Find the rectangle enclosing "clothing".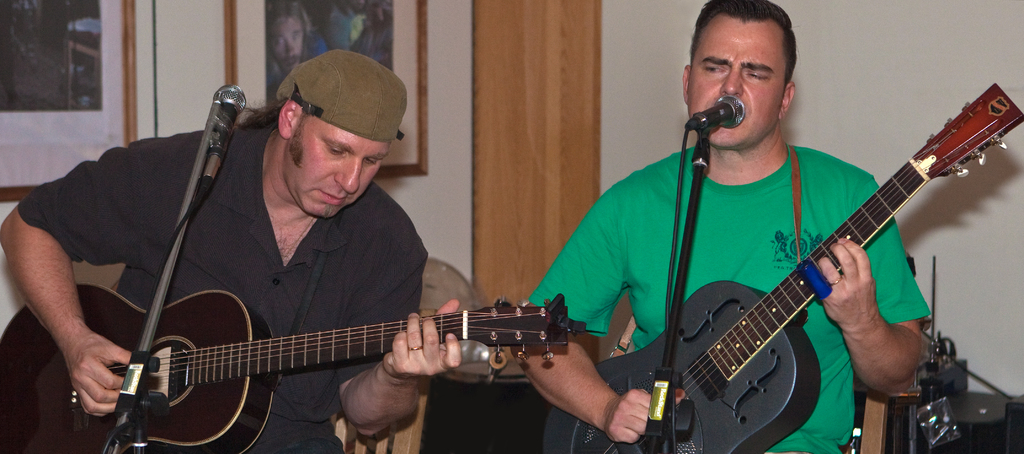
<box>7,102,427,453</box>.
